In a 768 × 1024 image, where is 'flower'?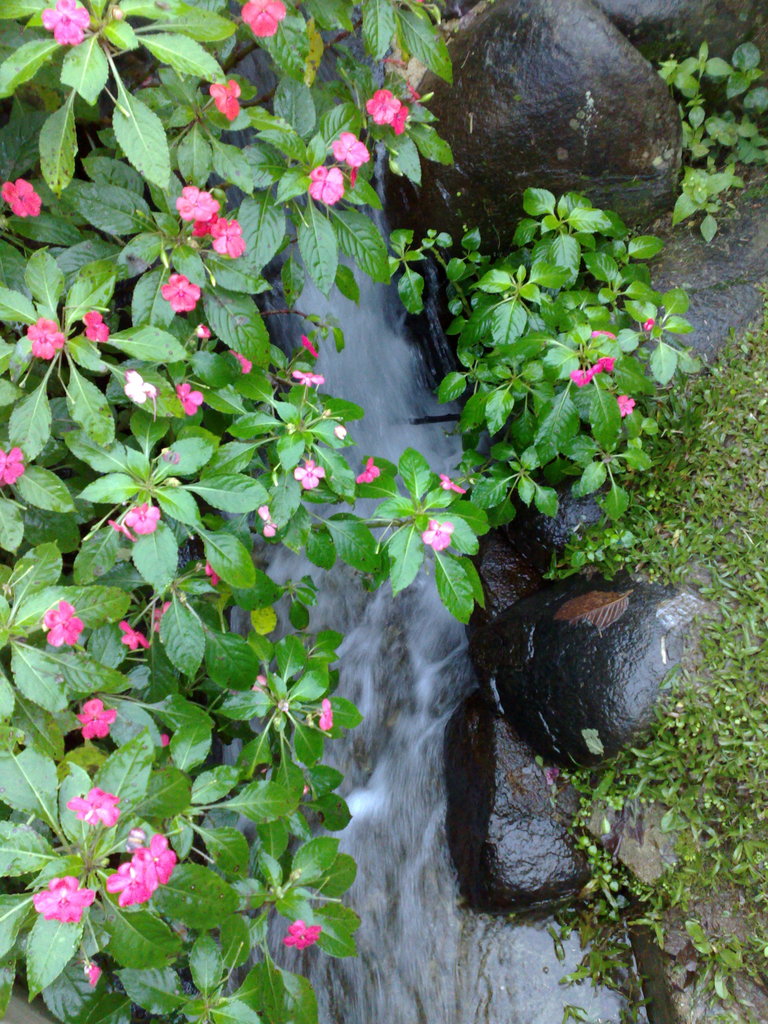
{"left": 262, "top": 505, "right": 277, "bottom": 543}.
